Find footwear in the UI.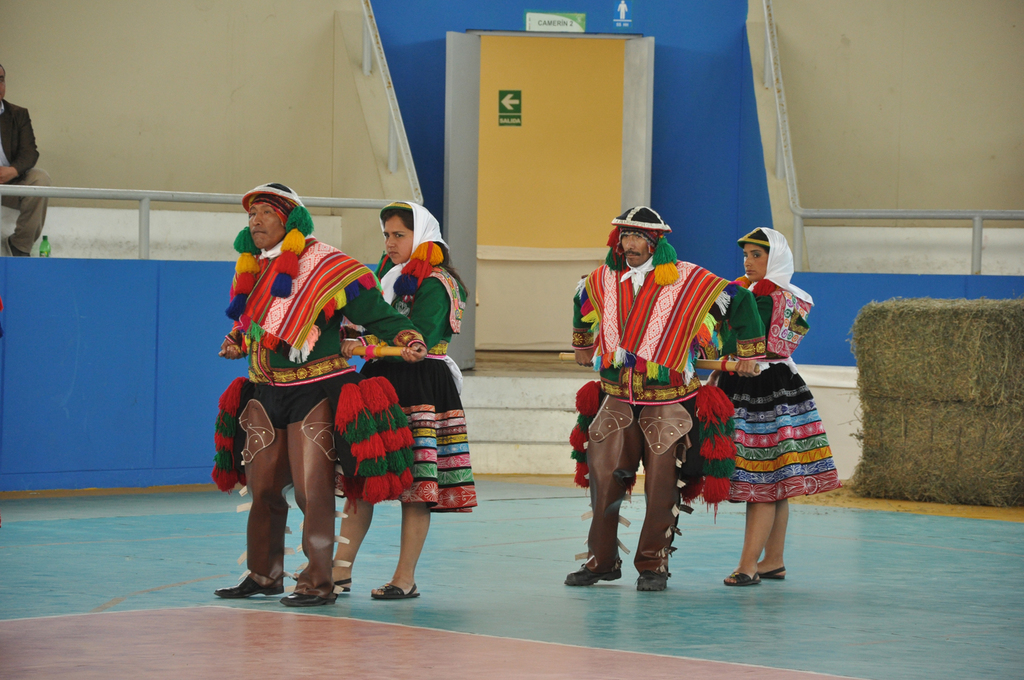
UI element at 283 588 340 605.
